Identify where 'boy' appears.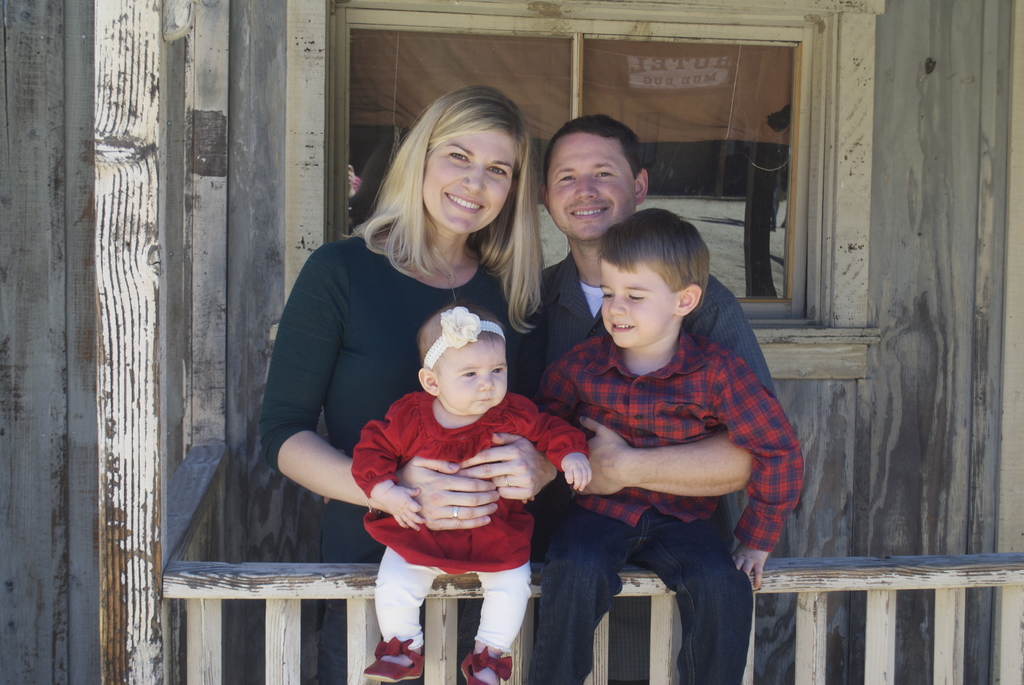
Appears at detection(532, 207, 803, 684).
